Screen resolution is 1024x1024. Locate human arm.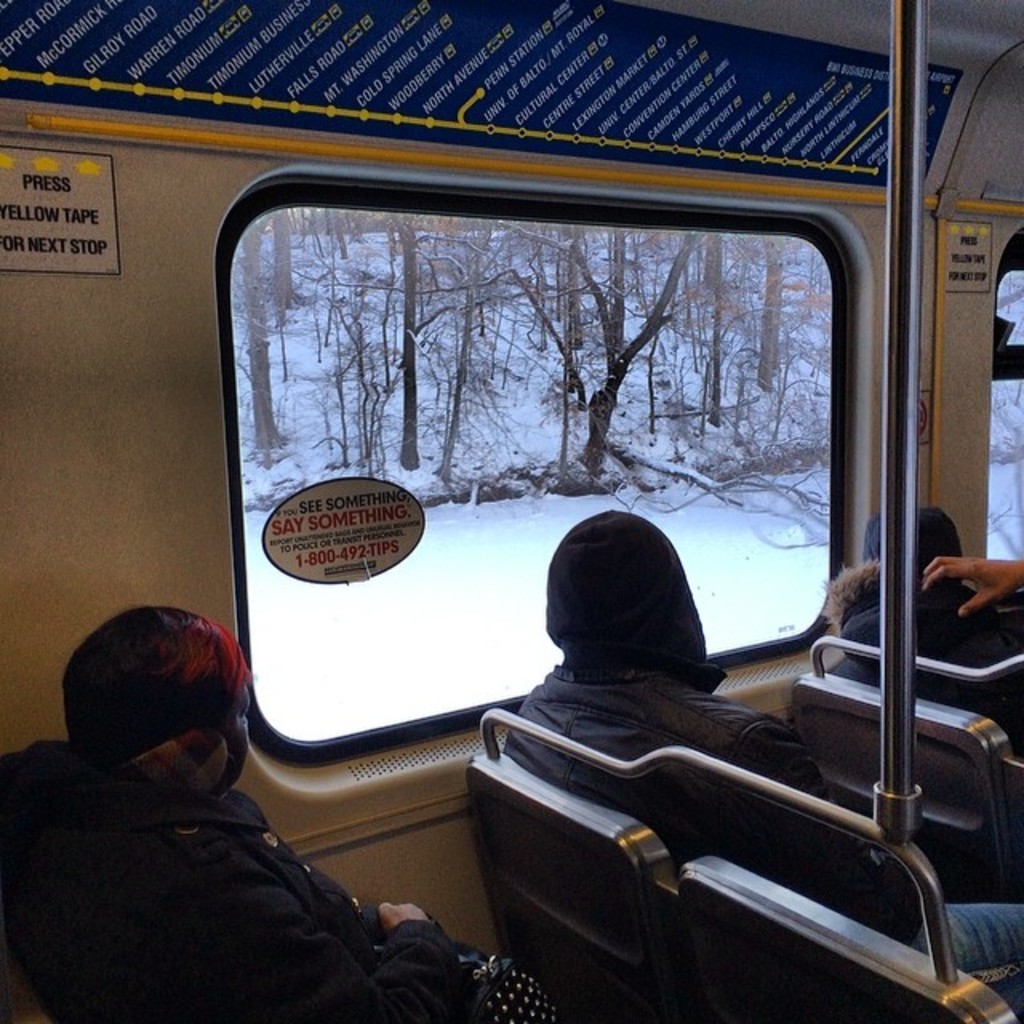
(920,554,1022,618).
